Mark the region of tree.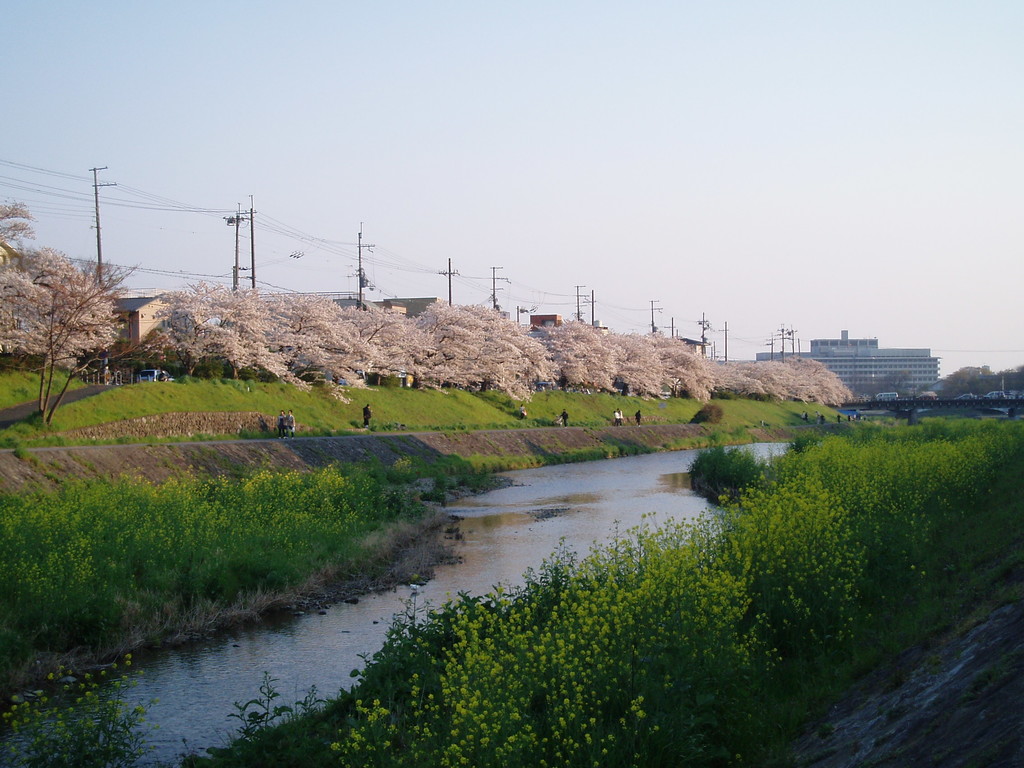
Region: 0, 194, 61, 359.
